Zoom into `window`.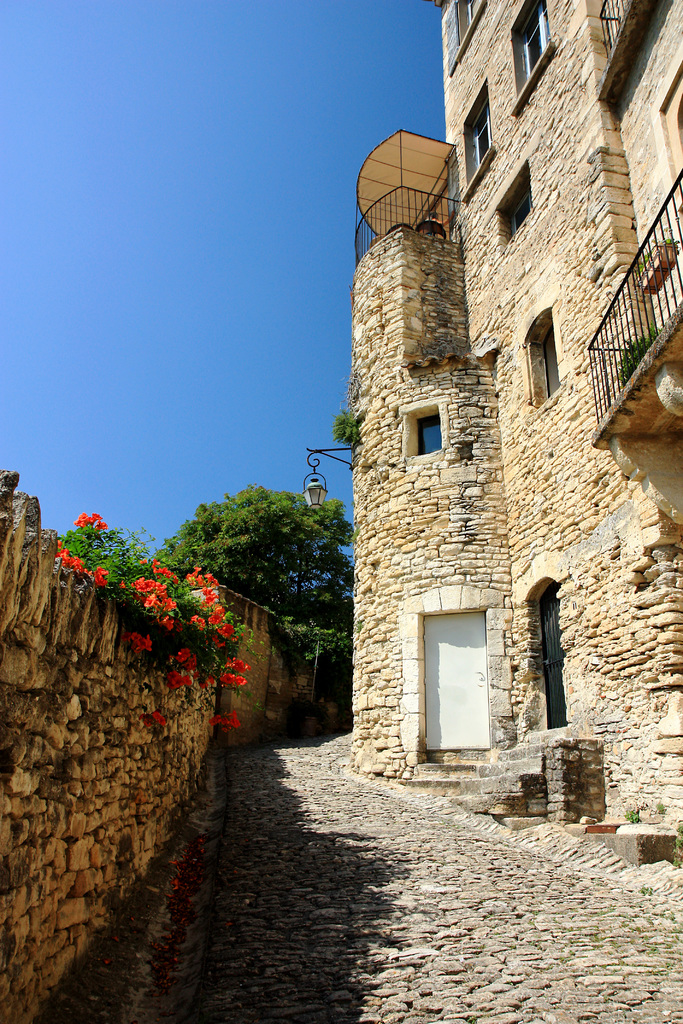
Zoom target: select_region(516, 301, 572, 408).
